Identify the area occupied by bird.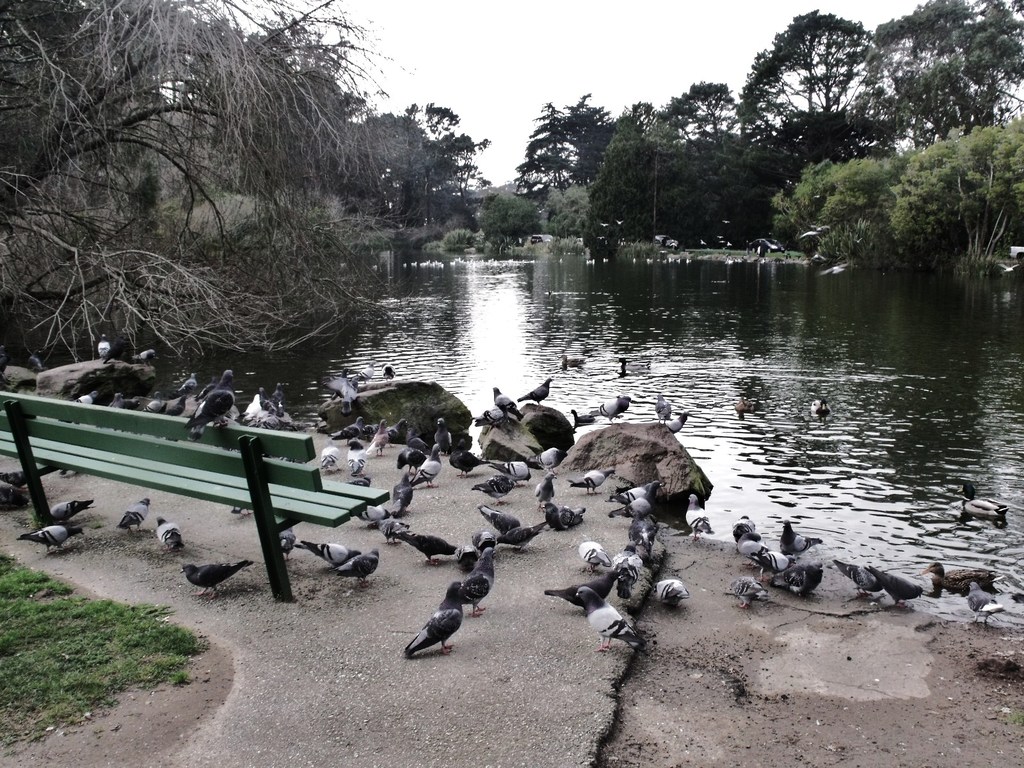
Area: bbox=(352, 365, 378, 384).
